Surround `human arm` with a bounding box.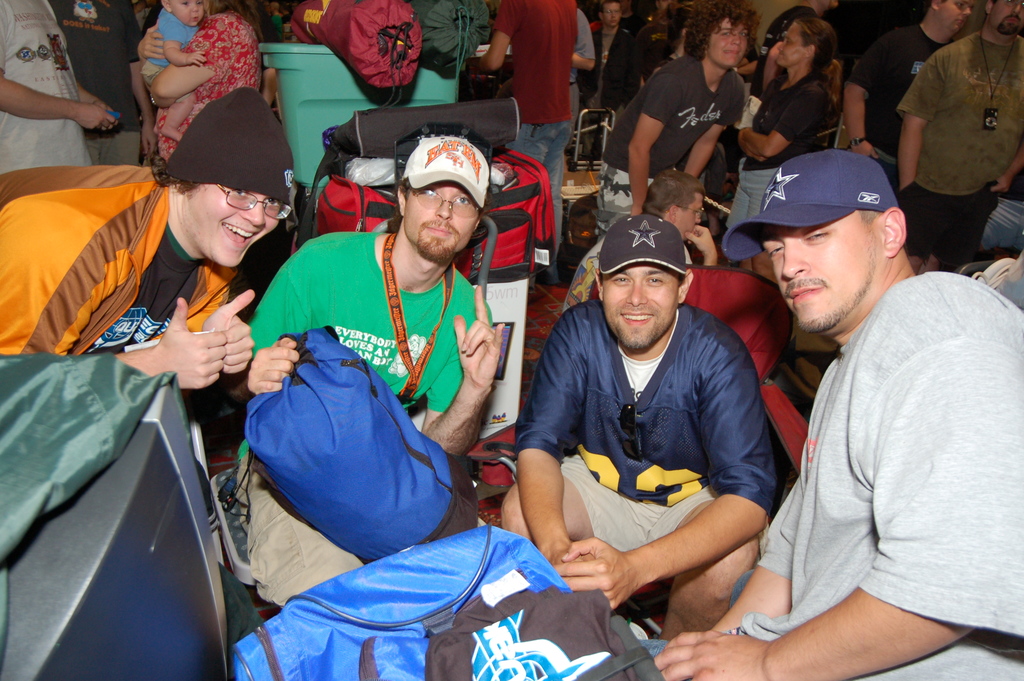
rect(0, 58, 121, 136).
